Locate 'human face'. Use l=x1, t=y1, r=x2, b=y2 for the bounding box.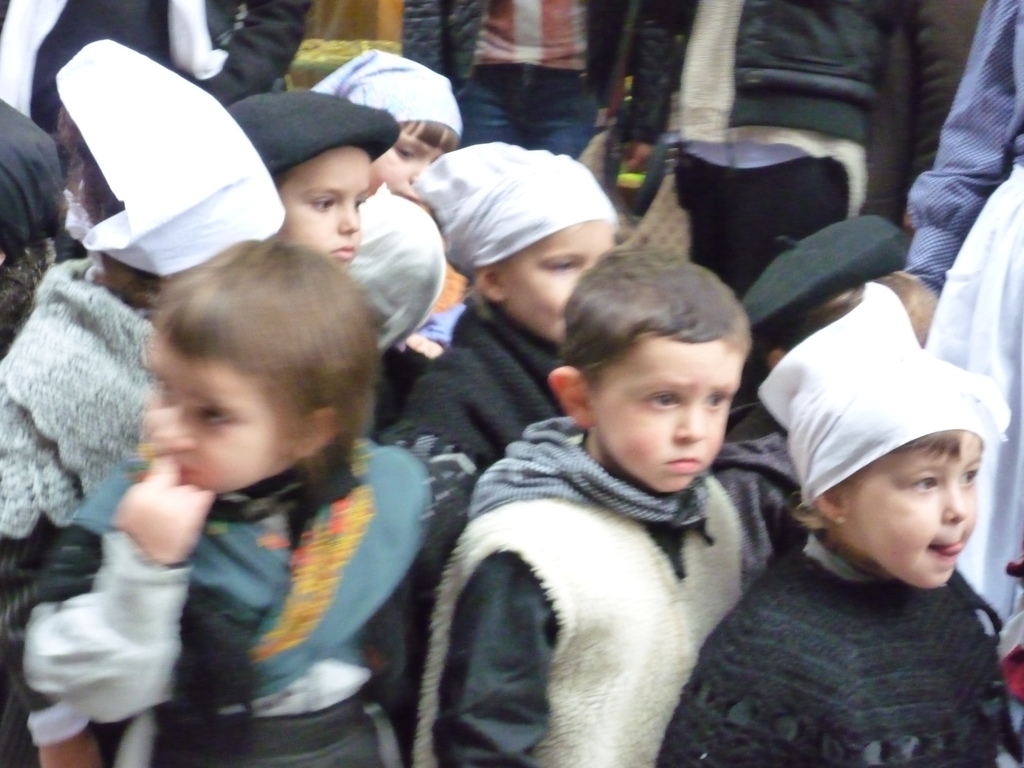
l=366, t=118, r=461, b=206.
